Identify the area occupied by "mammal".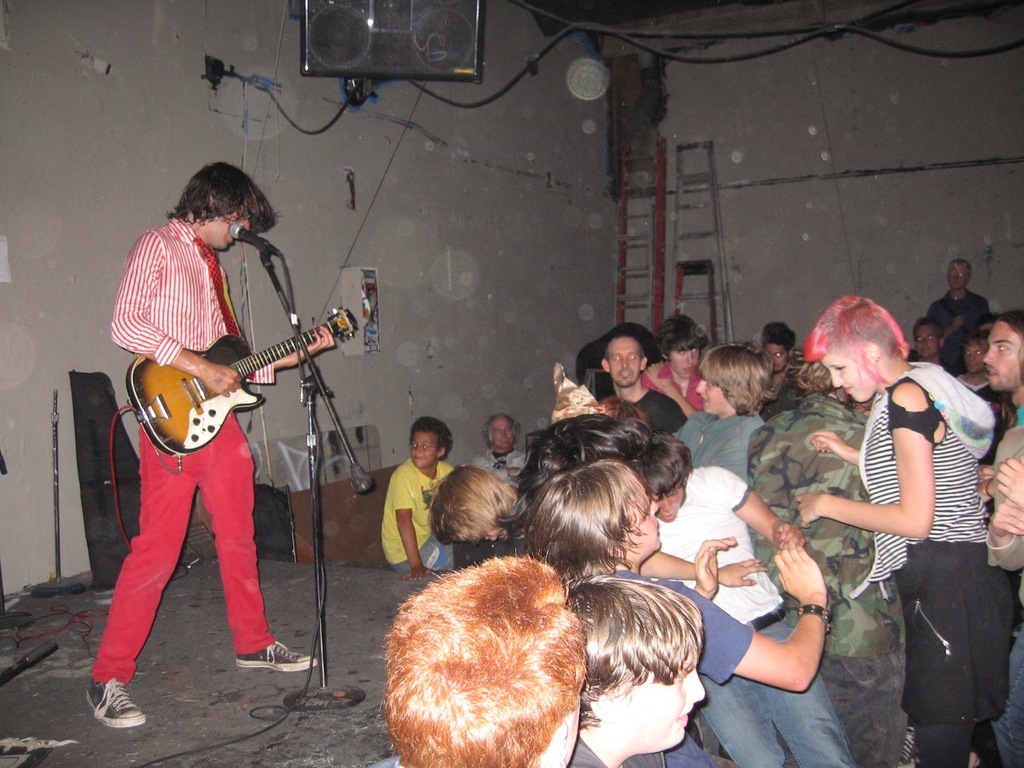
Area: bbox=[377, 412, 467, 578].
